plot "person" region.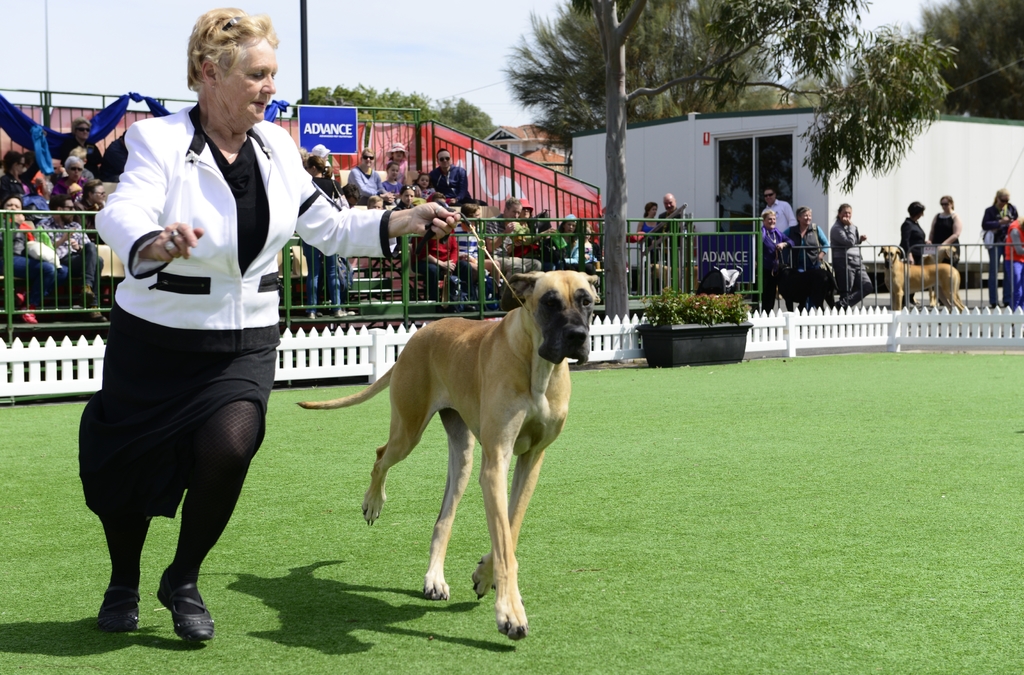
Plotted at 979 184 1018 310.
